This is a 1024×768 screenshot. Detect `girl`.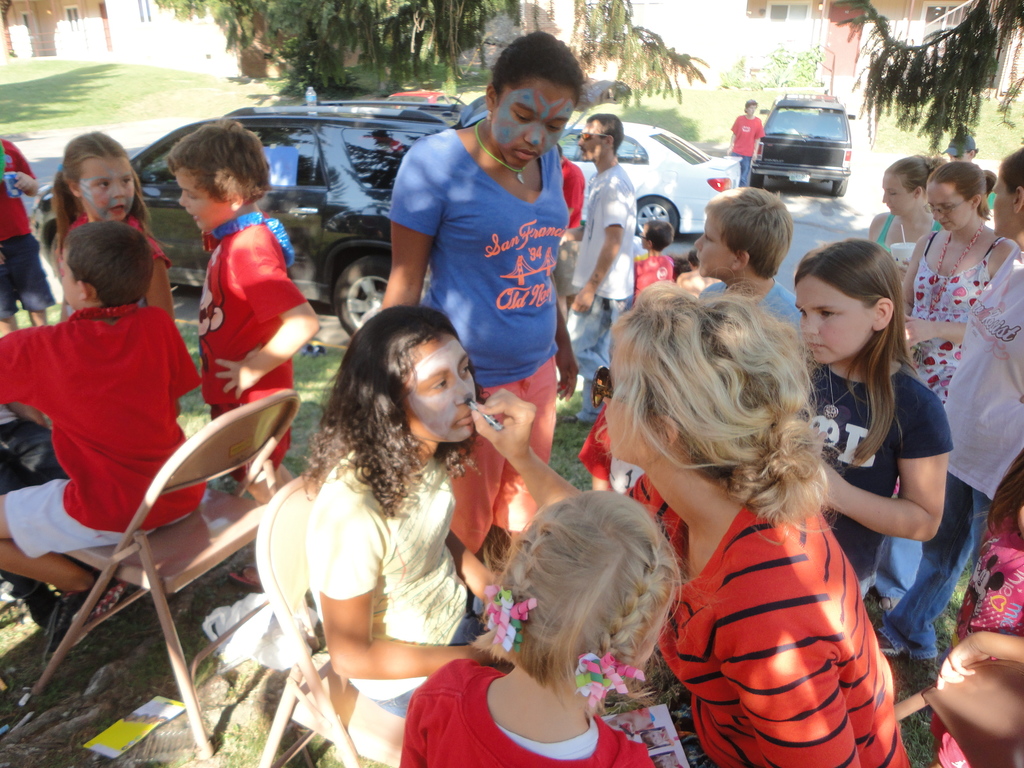
<region>867, 152, 954, 292</region>.
